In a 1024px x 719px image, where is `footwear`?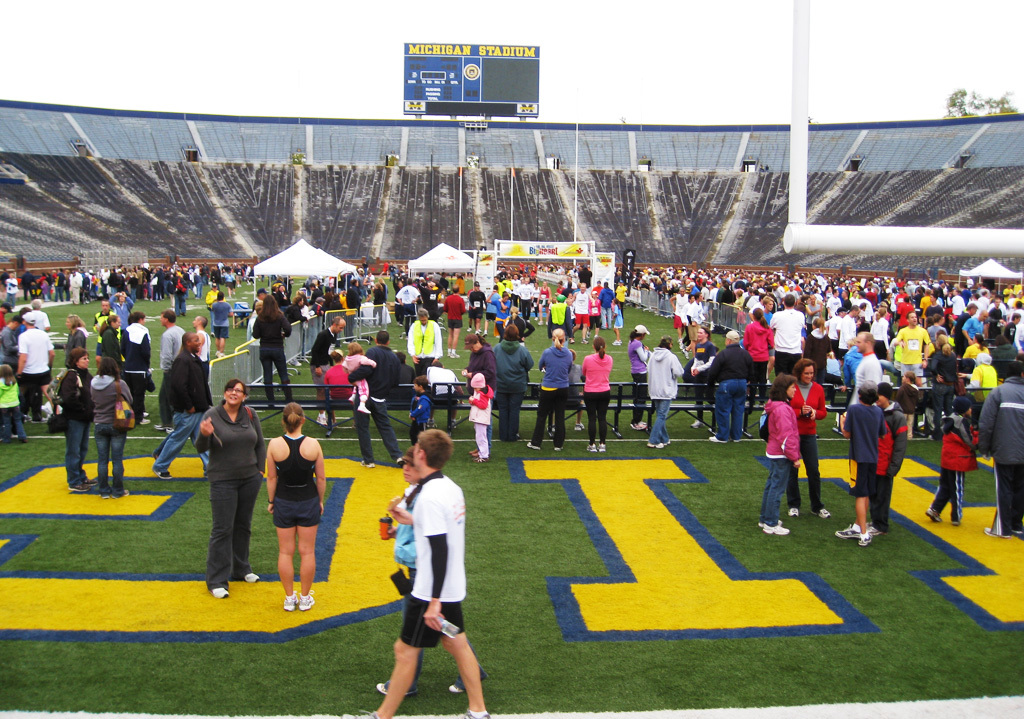
{"x1": 676, "y1": 338, "x2": 681, "y2": 346}.
